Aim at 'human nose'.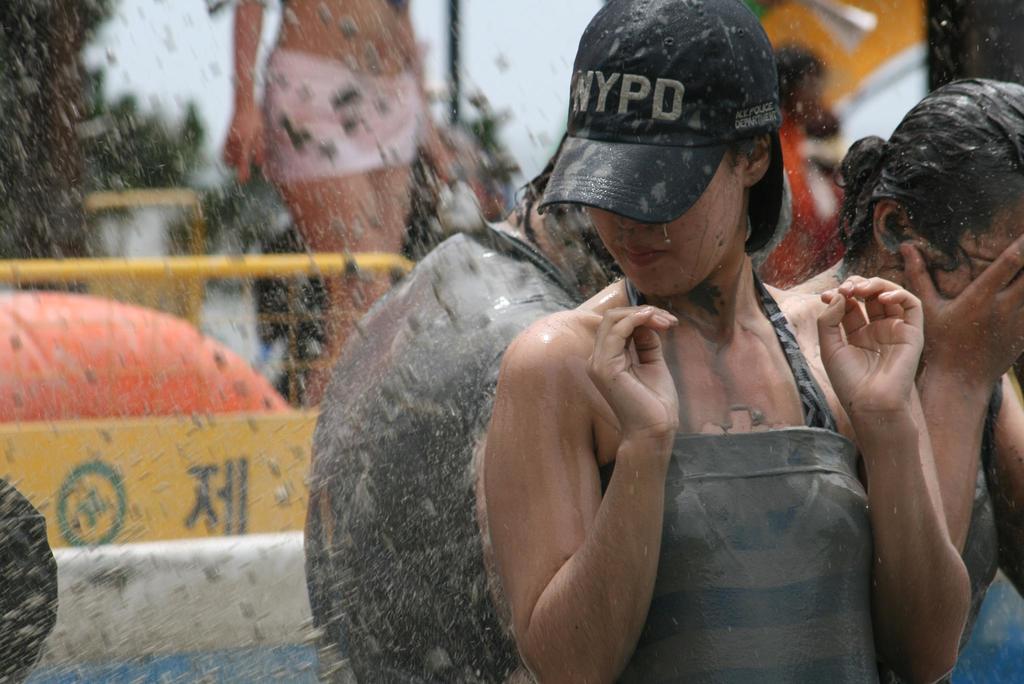
Aimed at {"left": 618, "top": 216, "right": 648, "bottom": 230}.
